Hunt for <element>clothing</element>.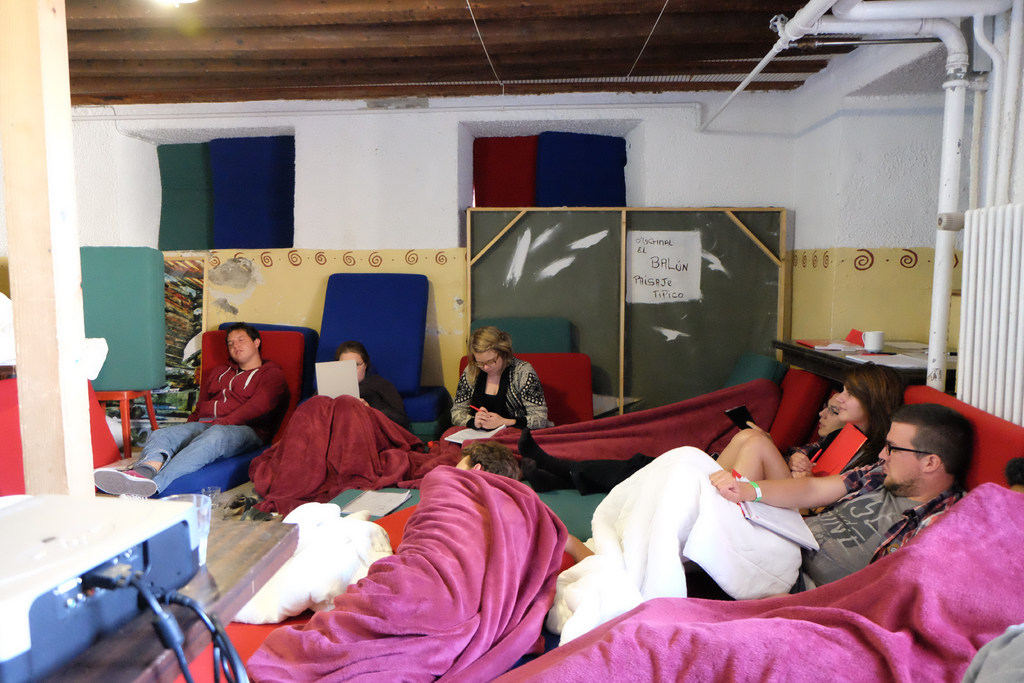
Hunted down at 678 456 965 596.
